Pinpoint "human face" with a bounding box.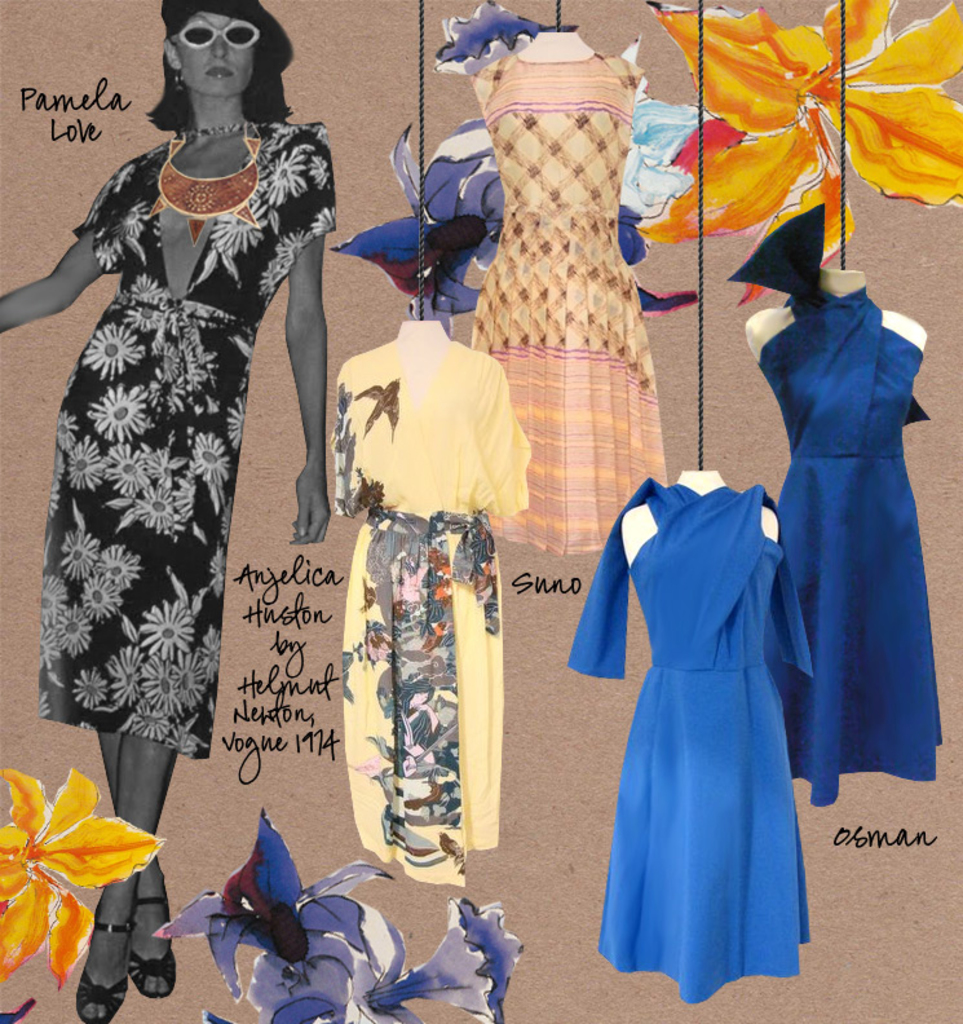
{"x1": 176, "y1": 10, "x2": 252, "y2": 94}.
